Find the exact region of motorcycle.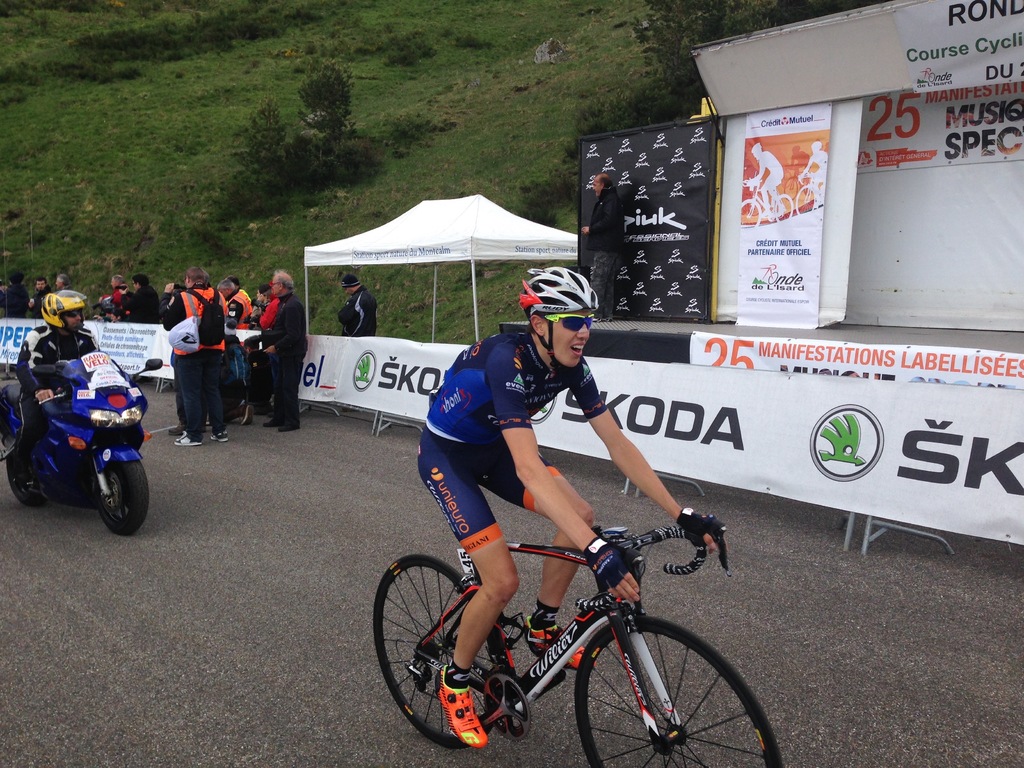
Exact region: bbox=(0, 344, 166, 537).
